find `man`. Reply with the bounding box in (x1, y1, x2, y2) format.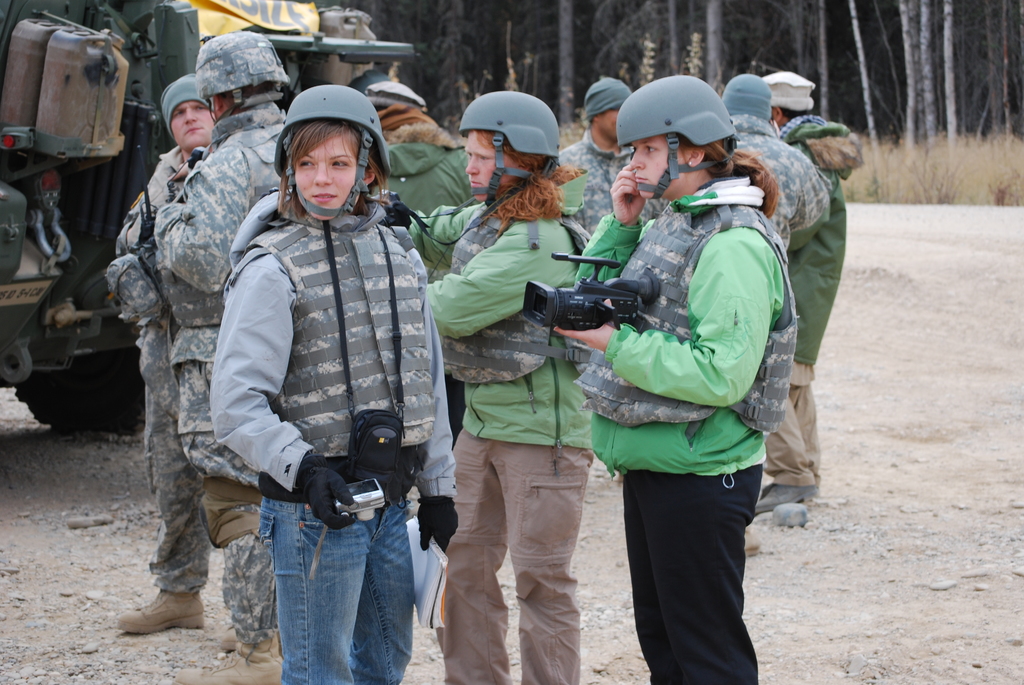
(723, 70, 830, 560).
